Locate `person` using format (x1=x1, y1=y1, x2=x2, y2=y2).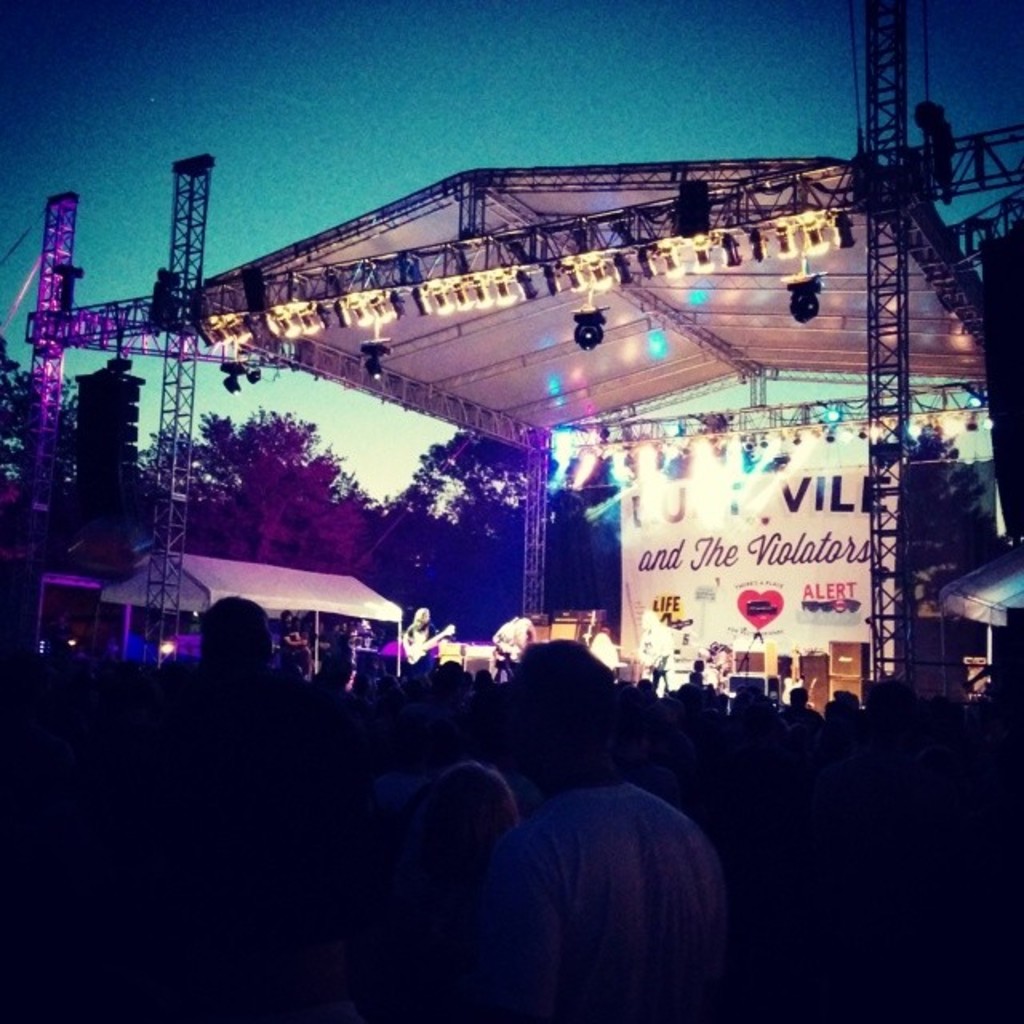
(x1=278, y1=608, x2=304, y2=677).
